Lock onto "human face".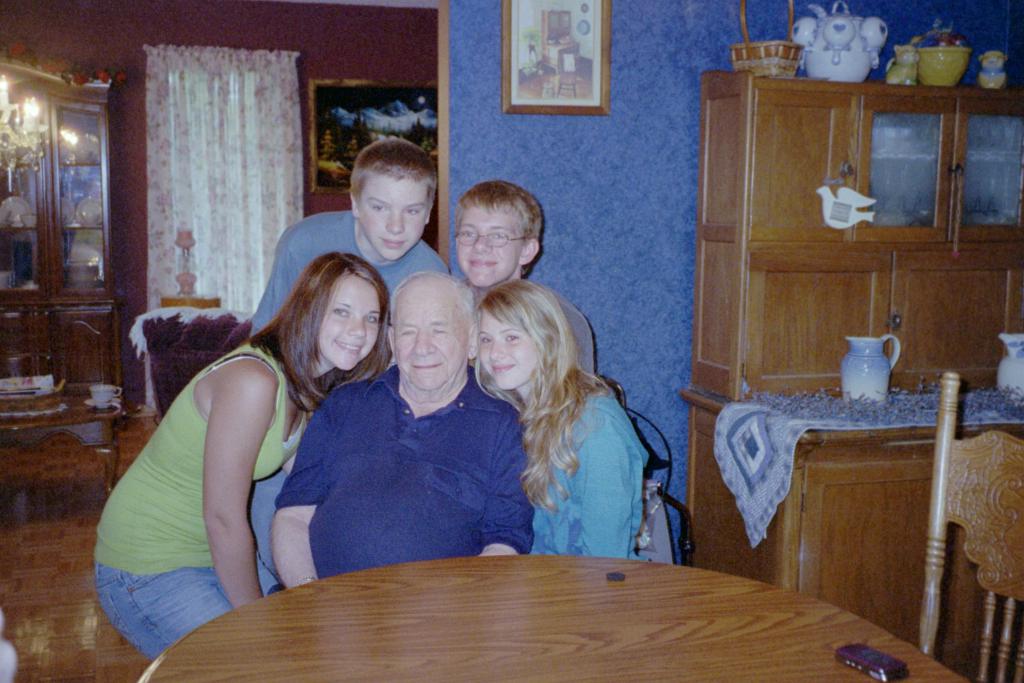
Locked: pyautogui.locateOnScreen(317, 267, 379, 373).
